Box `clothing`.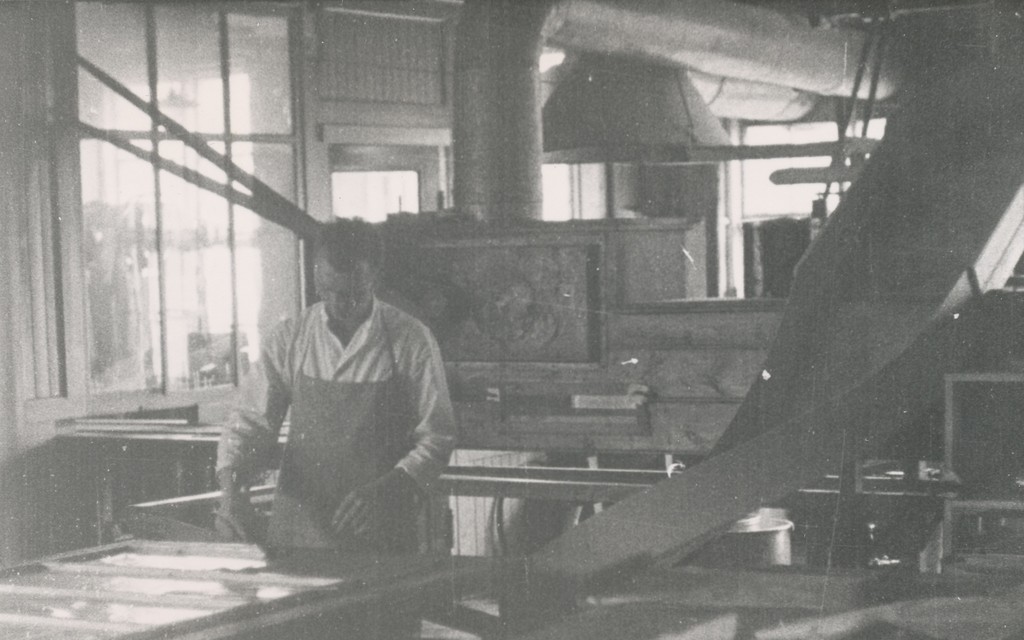
box=[221, 258, 451, 566].
